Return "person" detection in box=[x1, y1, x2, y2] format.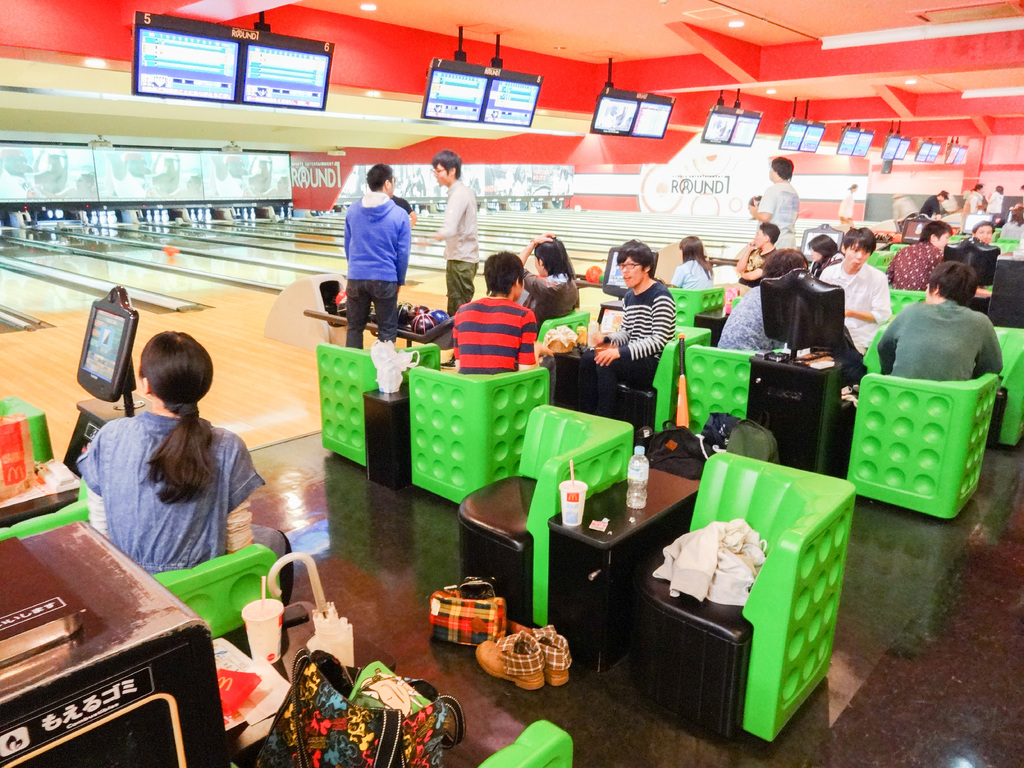
box=[582, 232, 684, 420].
